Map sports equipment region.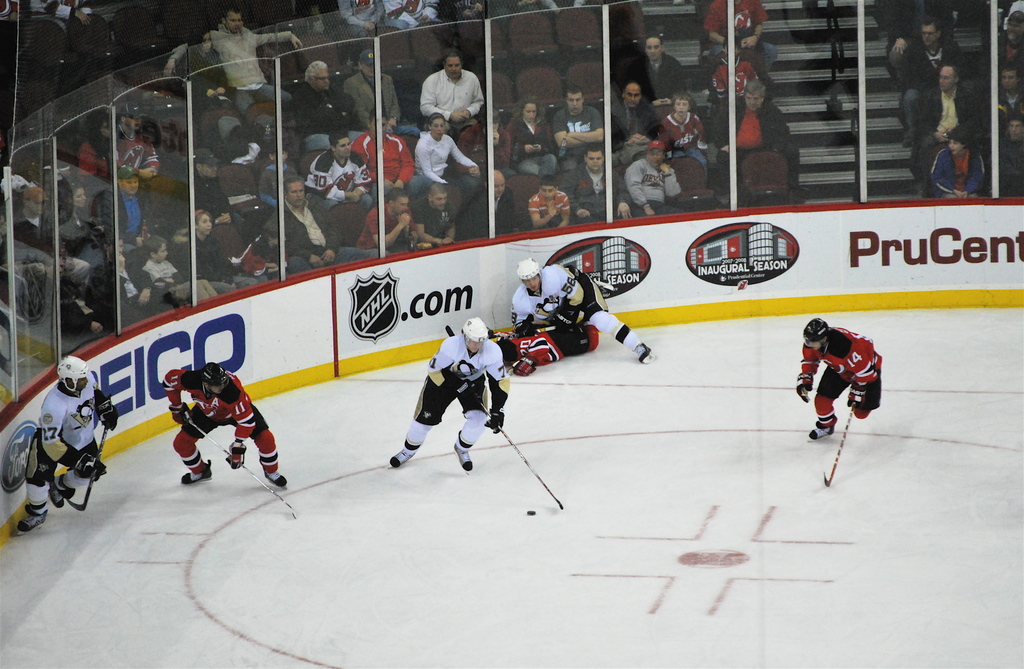
Mapped to (633,337,652,364).
